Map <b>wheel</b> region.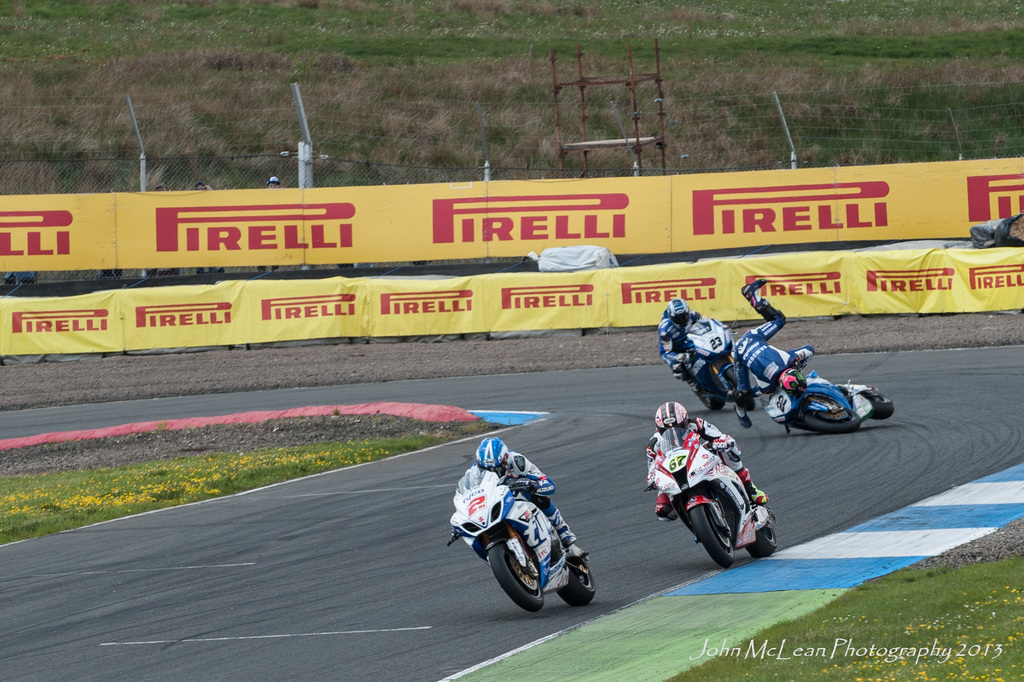
Mapped to box=[687, 501, 759, 569].
